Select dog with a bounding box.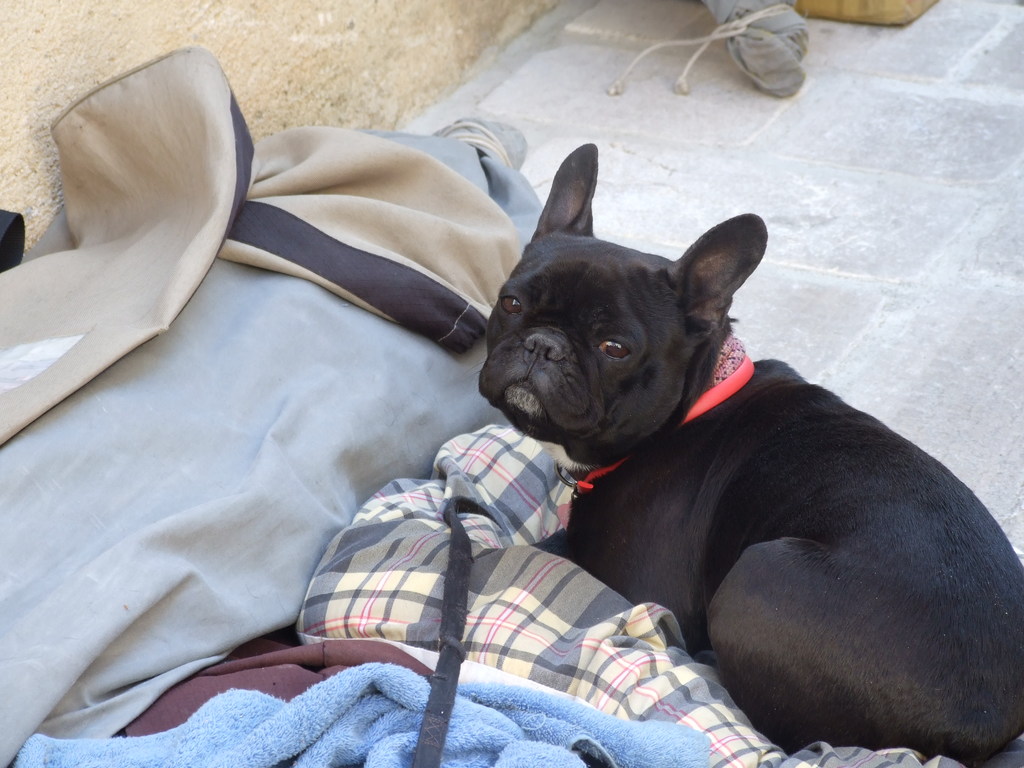
l=475, t=143, r=1023, b=766.
